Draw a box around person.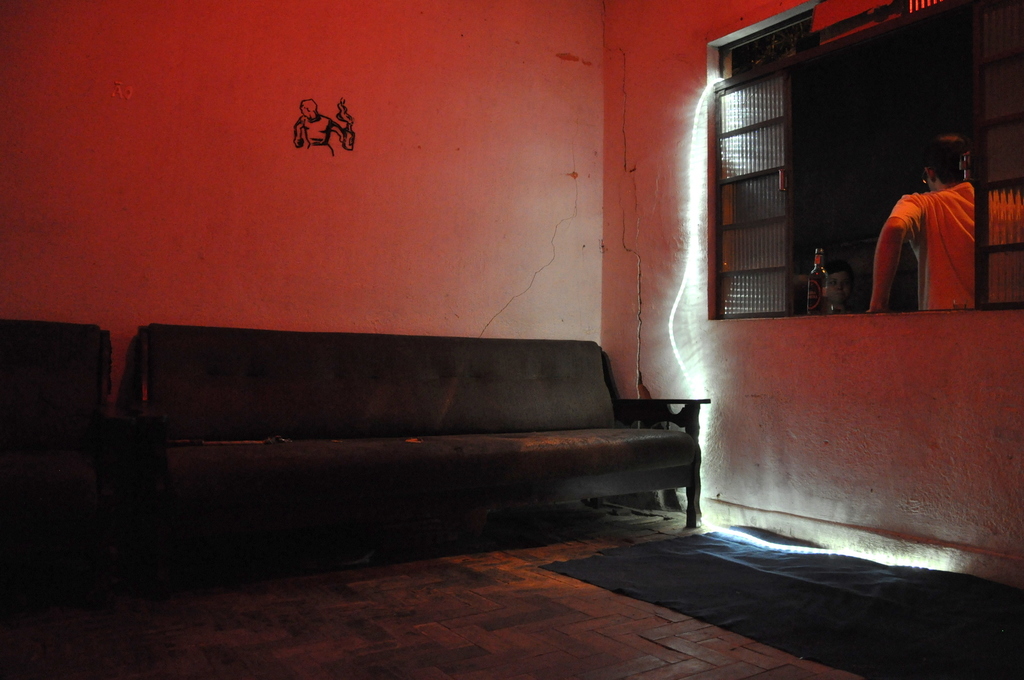
bbox=[852, 138, 981, 326].
